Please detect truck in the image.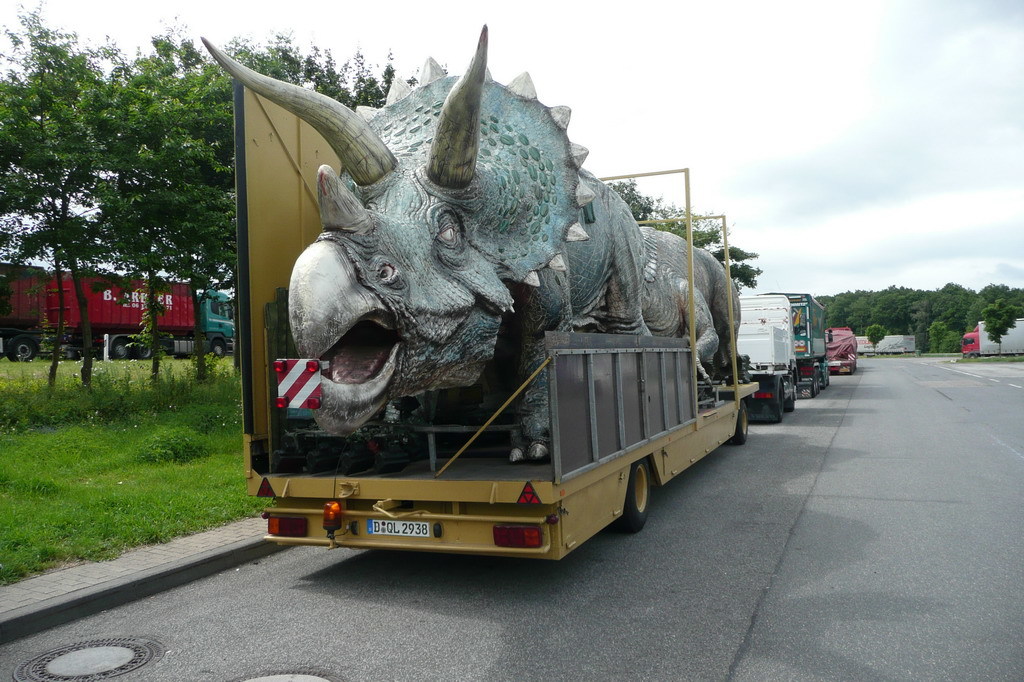
258:193:724:574.
